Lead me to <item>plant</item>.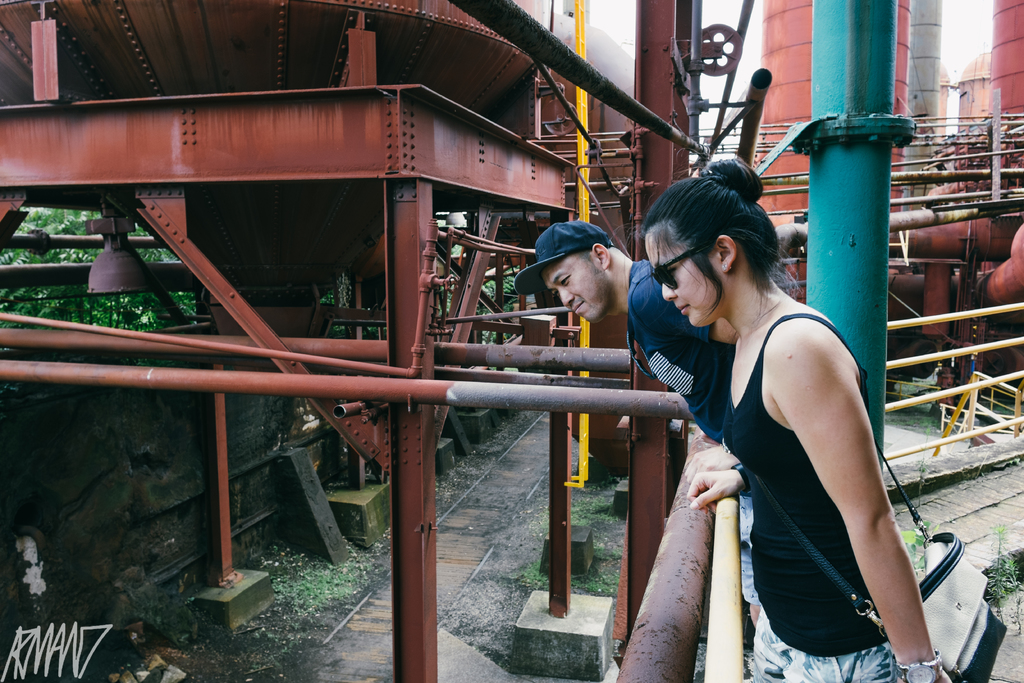
Lead to <region>982, 518, 1021, 607</region>.
